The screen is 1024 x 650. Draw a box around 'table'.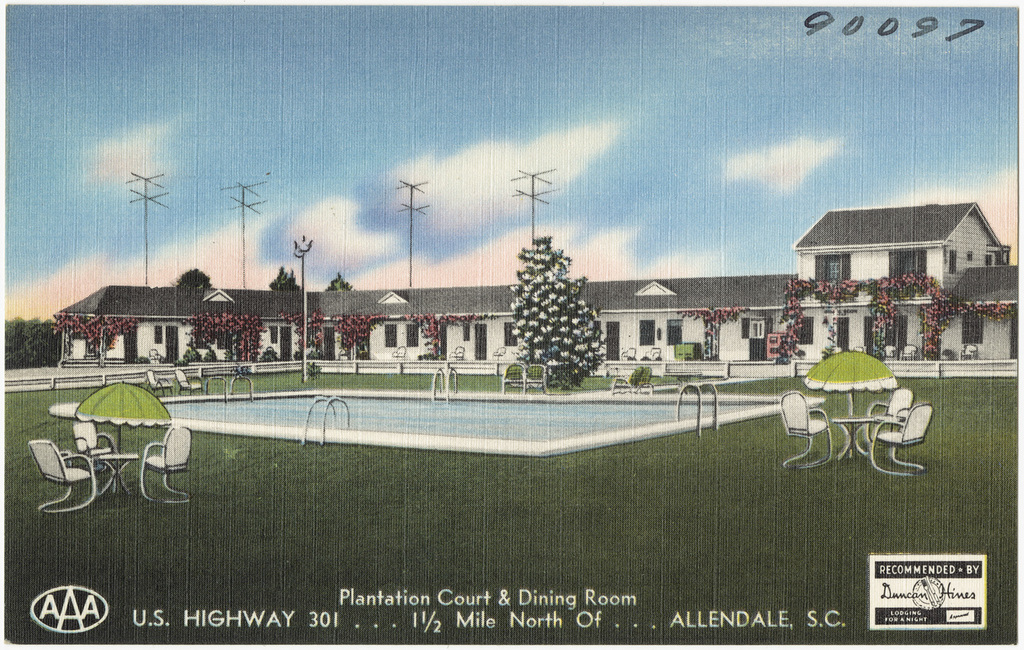
<box>89,453,139,496</box>.
